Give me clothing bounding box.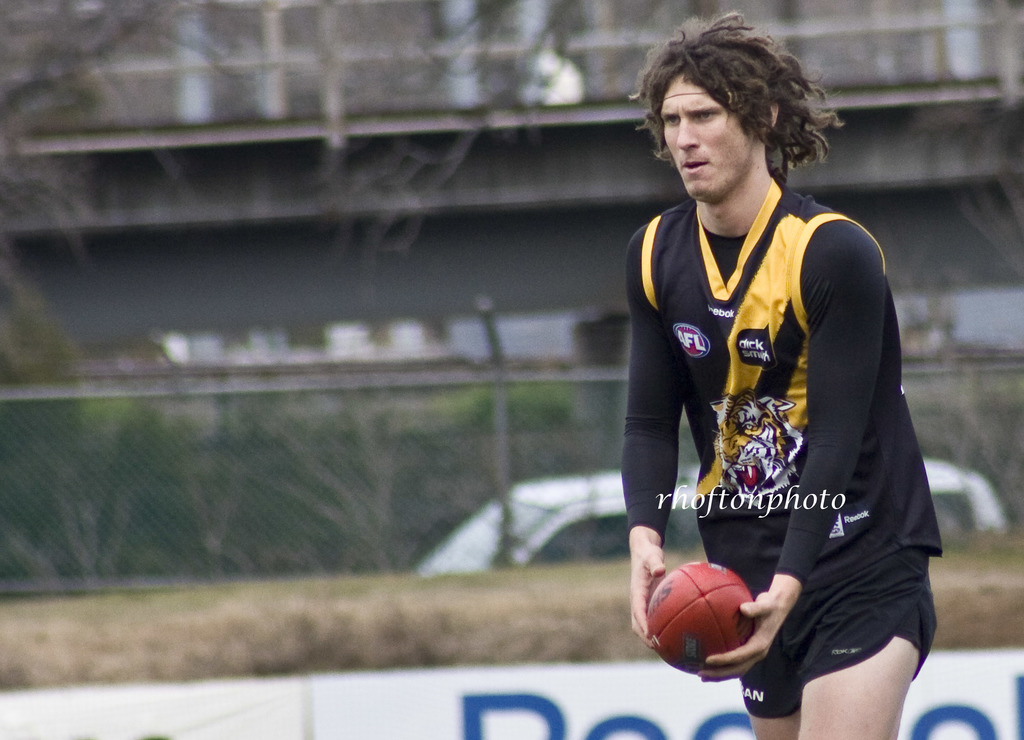
bbox=[632, 149, 915, 695].
